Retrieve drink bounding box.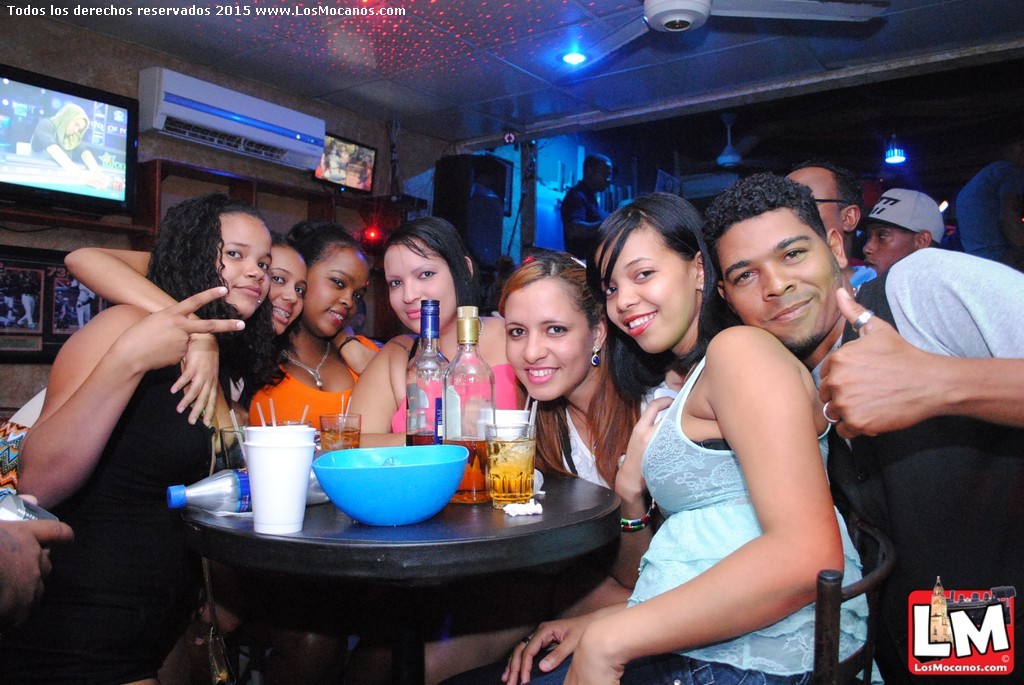
Bounding box: <region>320, 414, 357, 461</region>.
